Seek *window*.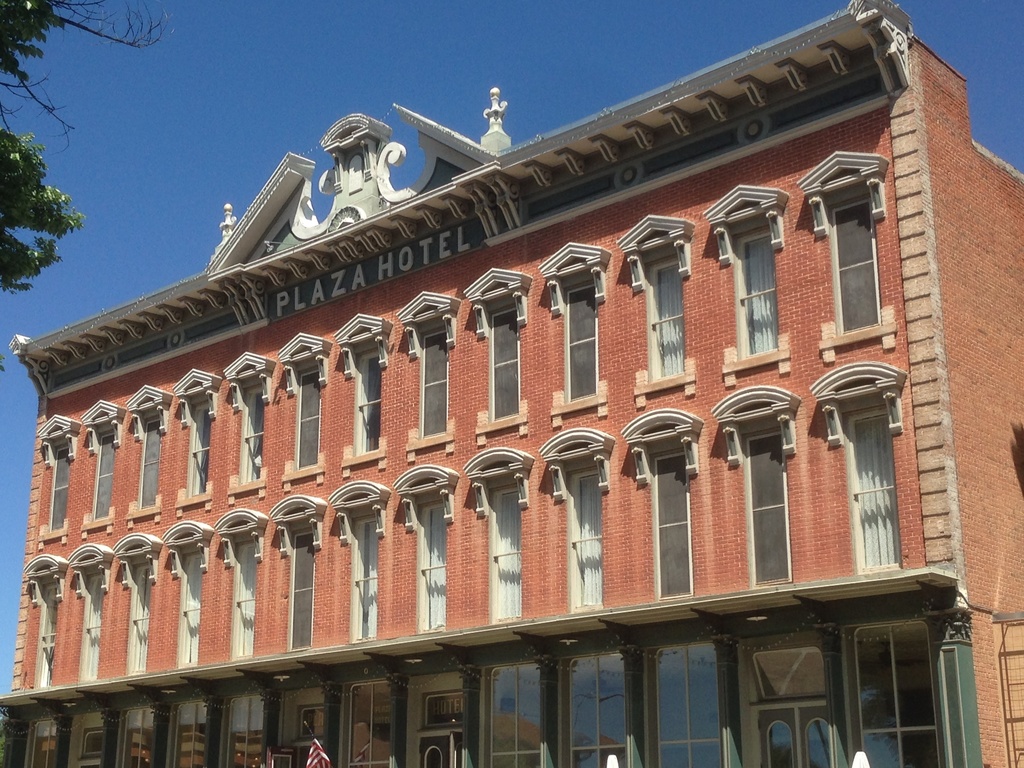
706,388,801,590.
